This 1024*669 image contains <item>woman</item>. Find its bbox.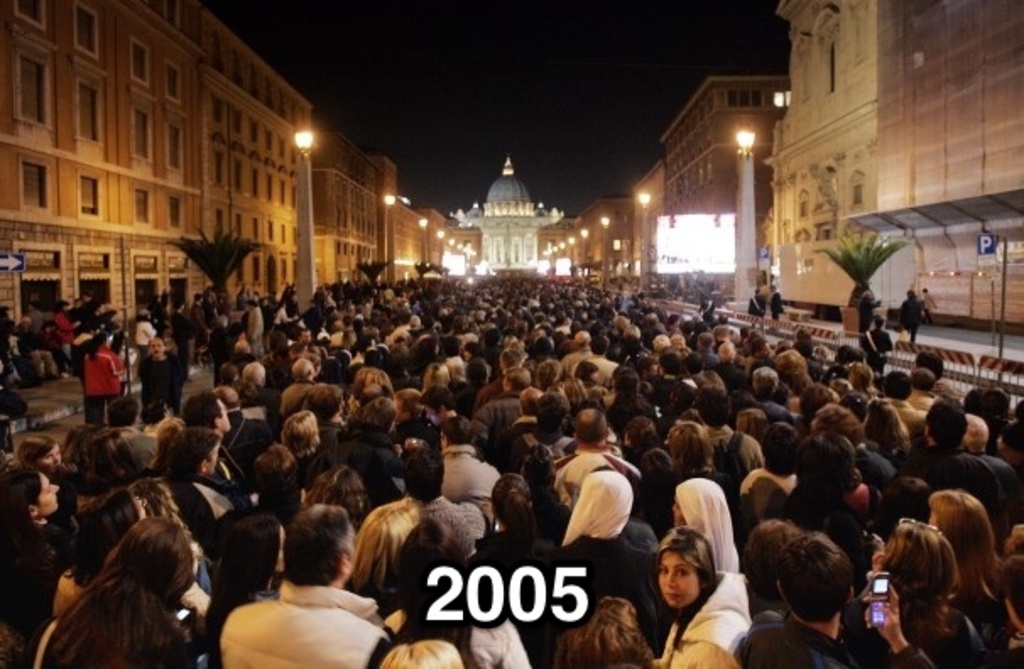
<box>83,333,127,422</box>.
